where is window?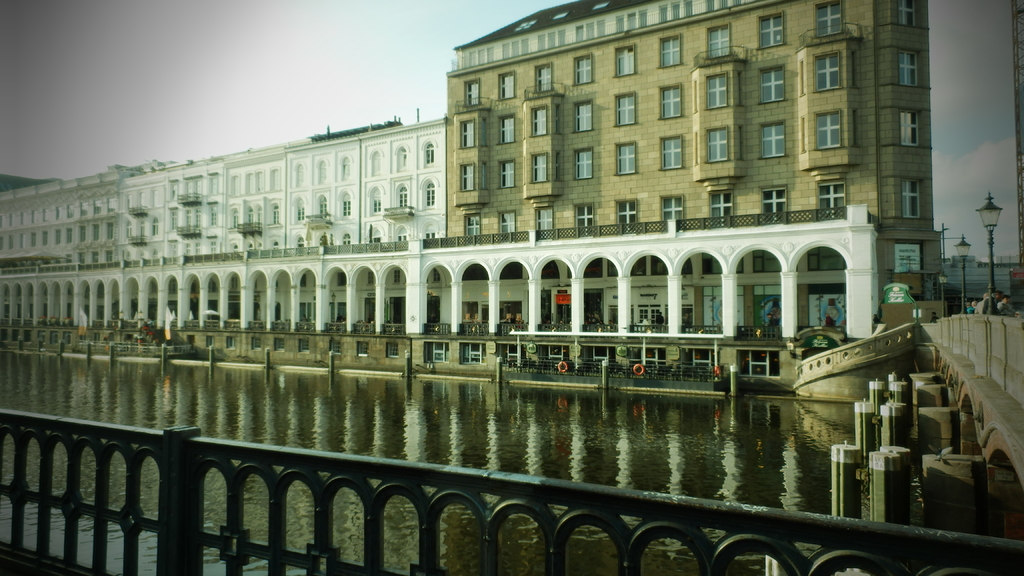
bbox=[429, 273, 440, 282].
